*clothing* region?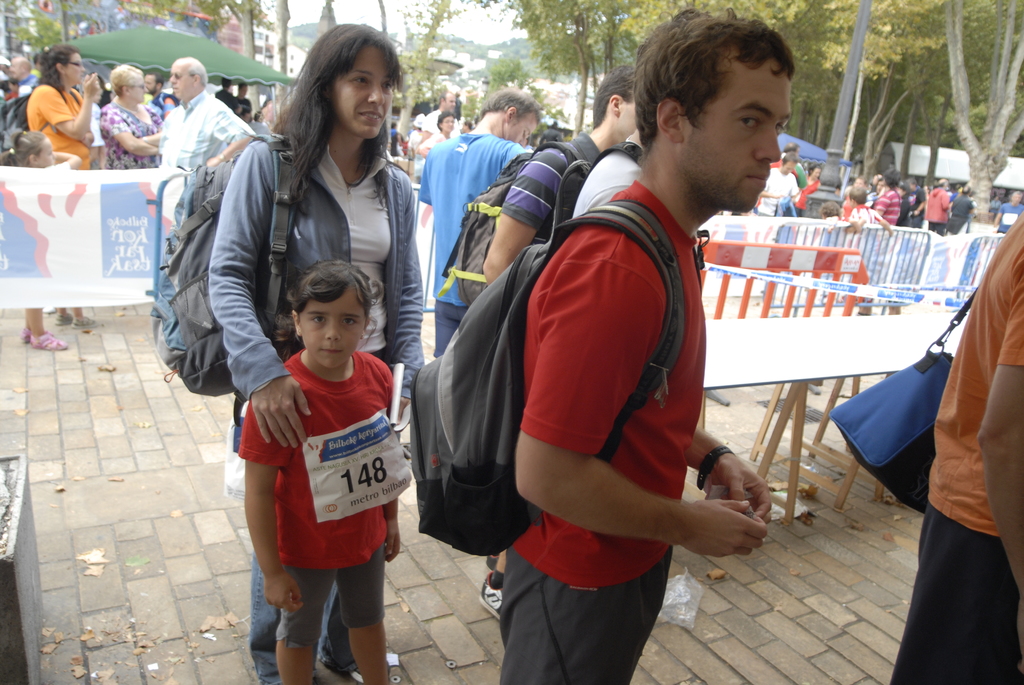
bbox=[159, 84, 243, 169]
